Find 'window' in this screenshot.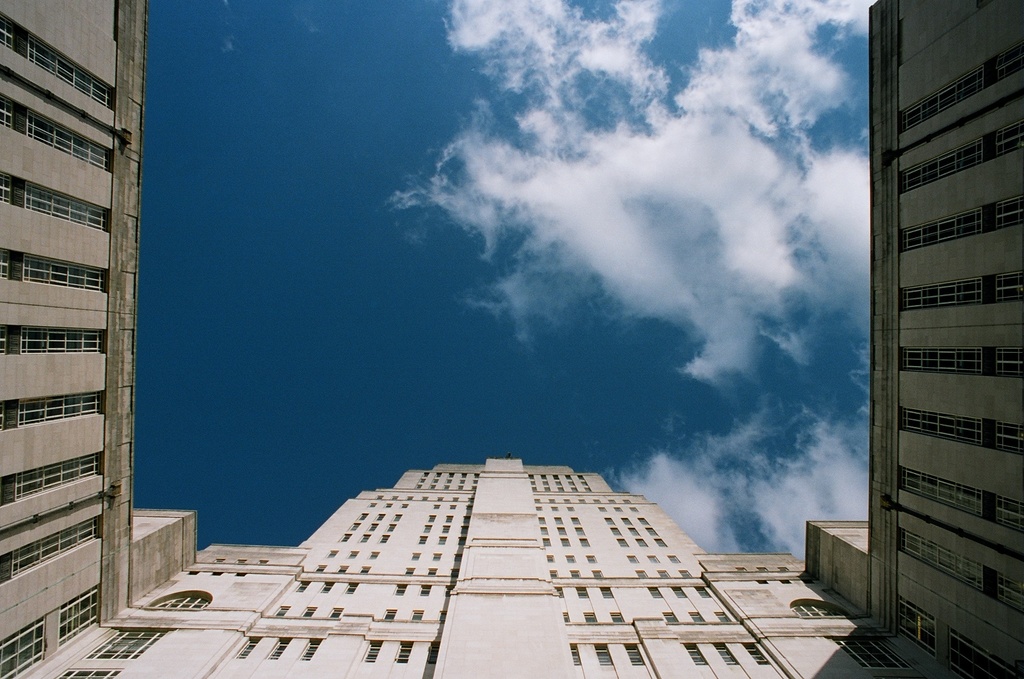
The bounding box for 'window' is x1=298 y1=639 x2=323 y2=663.
